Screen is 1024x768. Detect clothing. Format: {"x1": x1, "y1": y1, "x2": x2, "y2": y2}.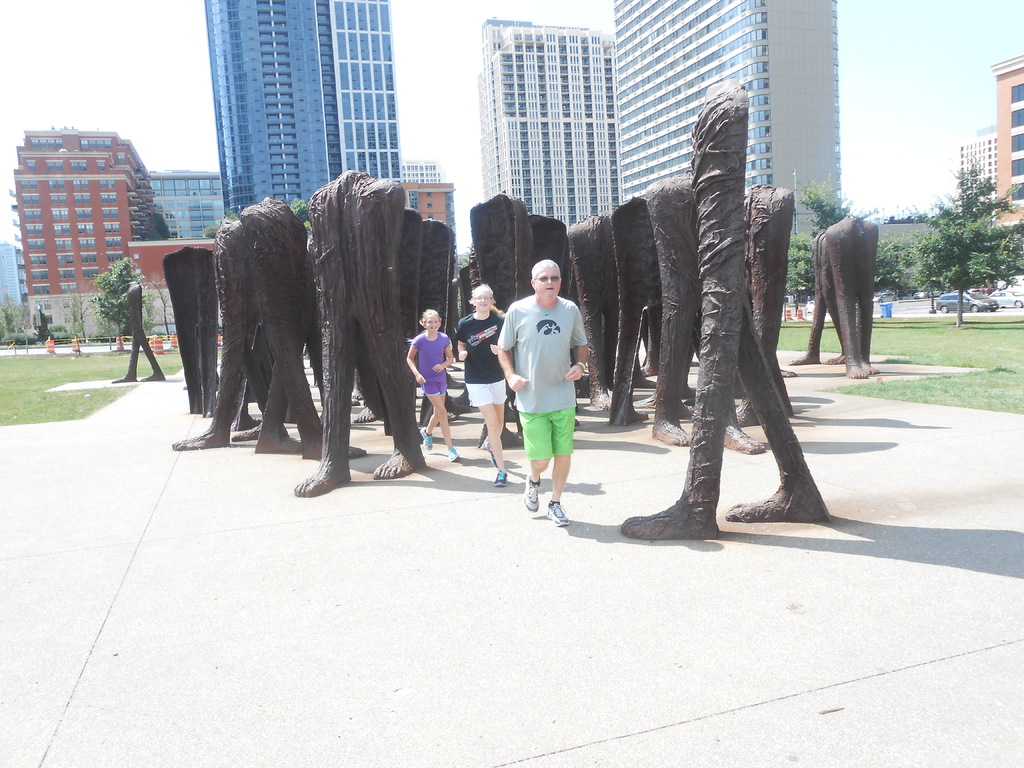
{"x1": 472, "y1": 381, "x2": 503, "y2": 406}.
